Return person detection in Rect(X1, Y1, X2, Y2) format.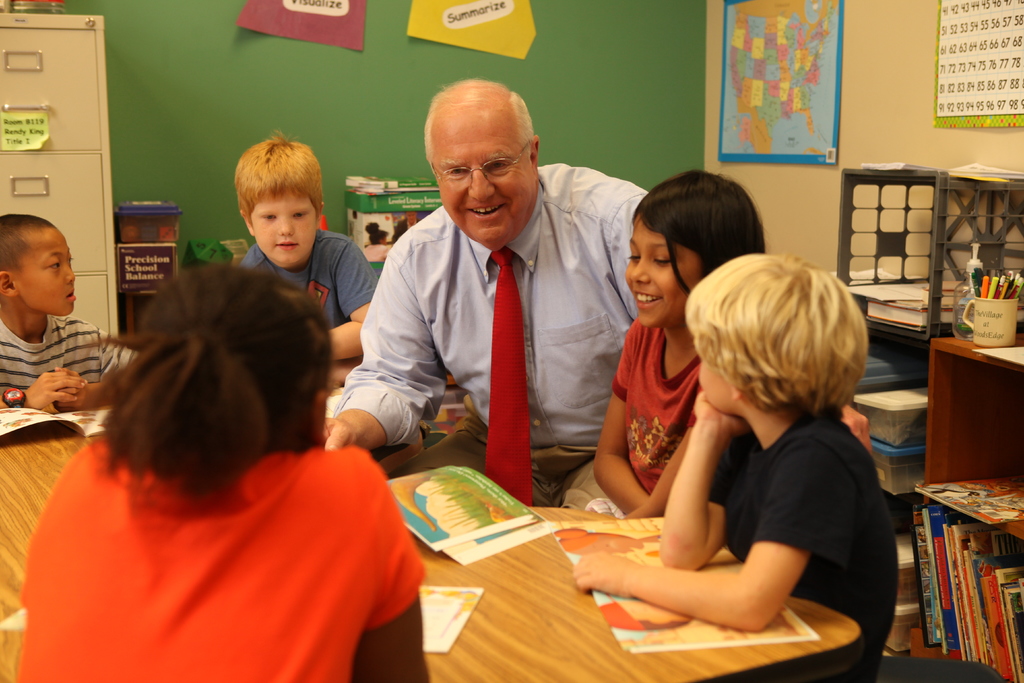
Rect(570, 258, 901, 680).
